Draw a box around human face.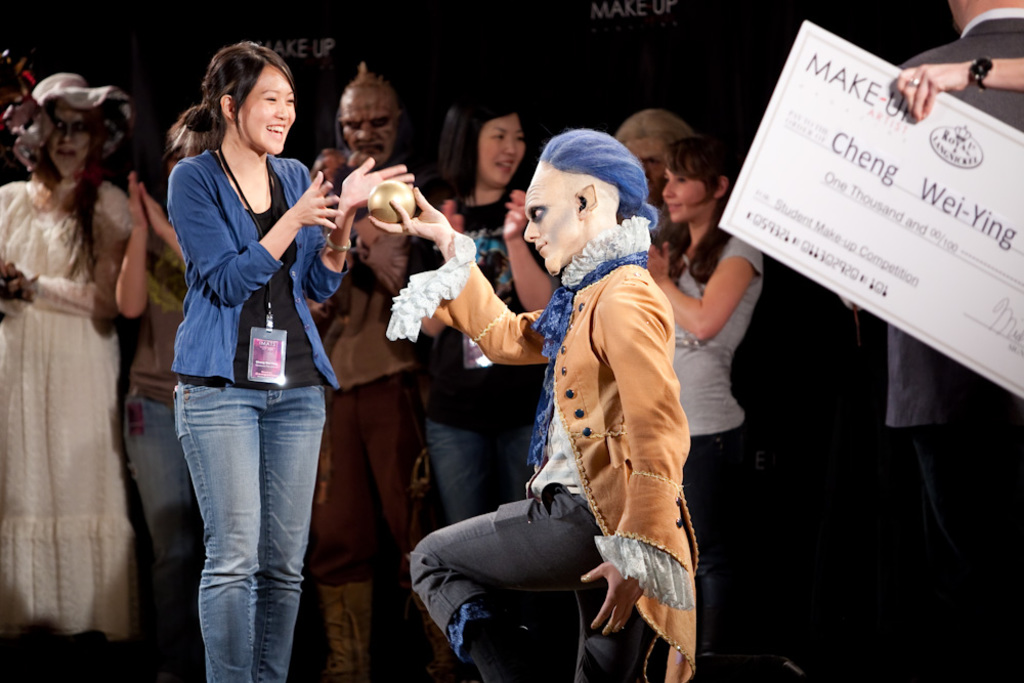
{"x1": 480, "y1": 117, "x2": 523, "y2": 184}.
